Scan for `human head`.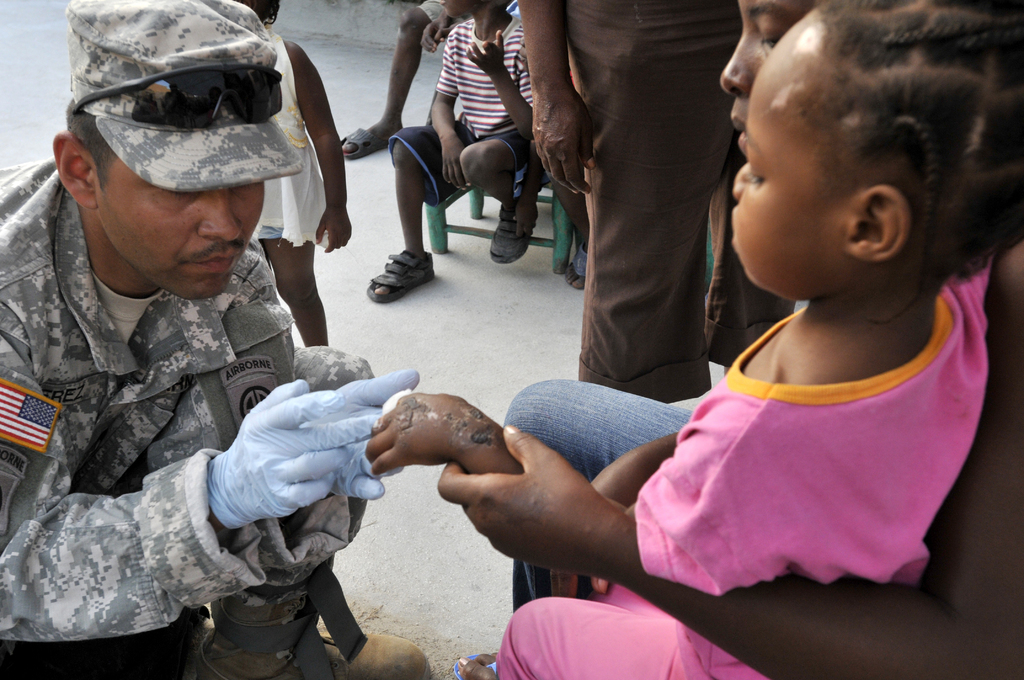
Scan result: {"left": 435, "top": 0, "right": 519, "bottom": 19}.
